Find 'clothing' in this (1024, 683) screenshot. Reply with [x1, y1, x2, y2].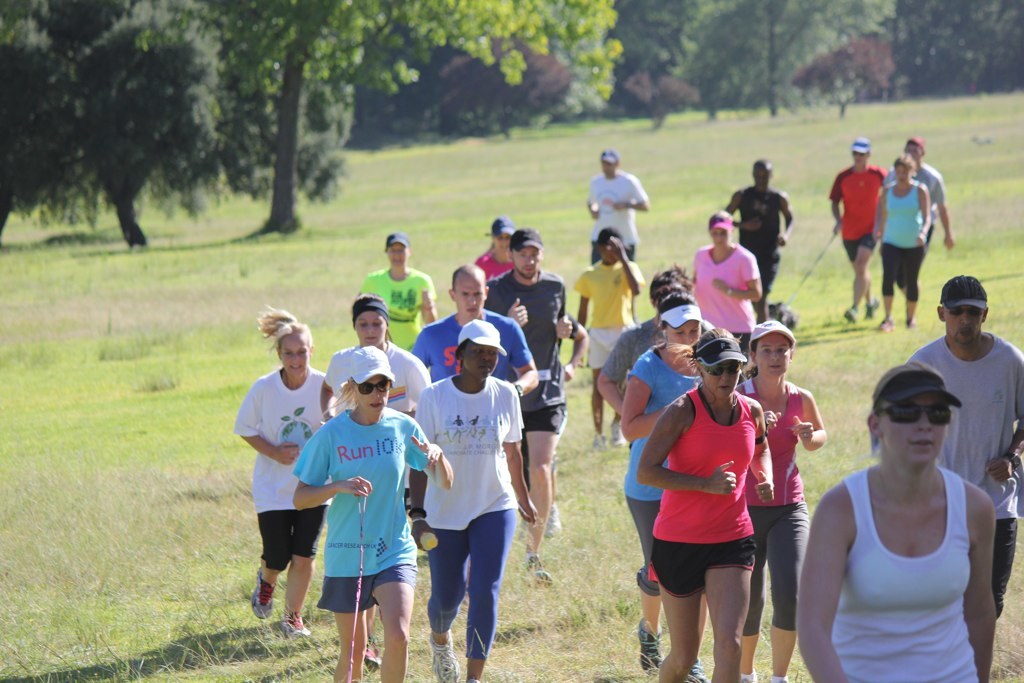
[616, 345, 709, 574].
